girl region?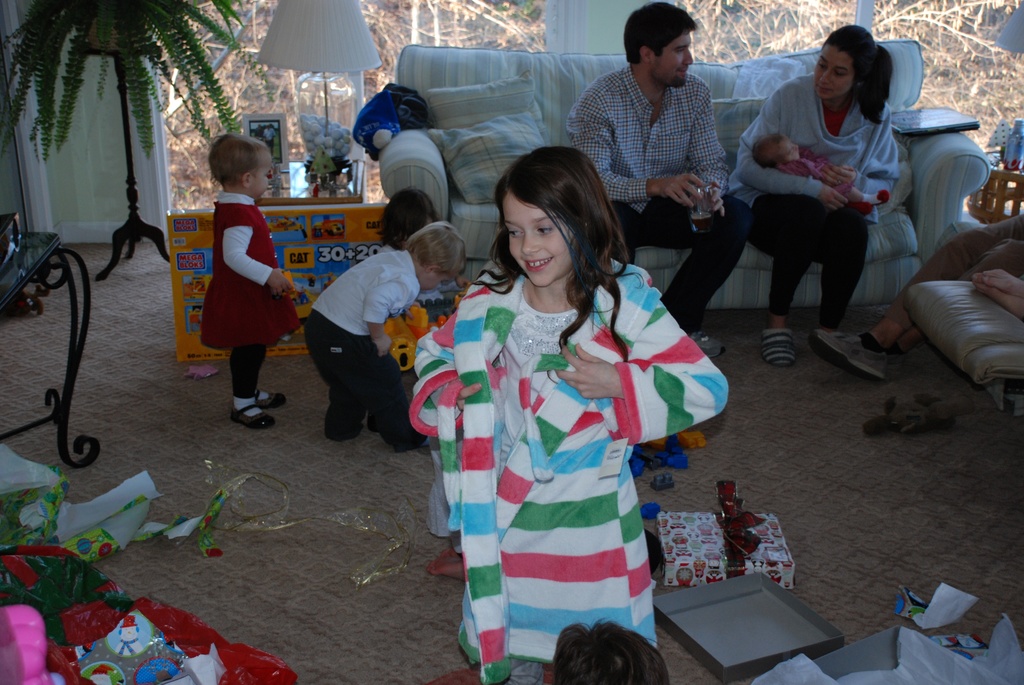
l=406, t=141, r=728, b=684
